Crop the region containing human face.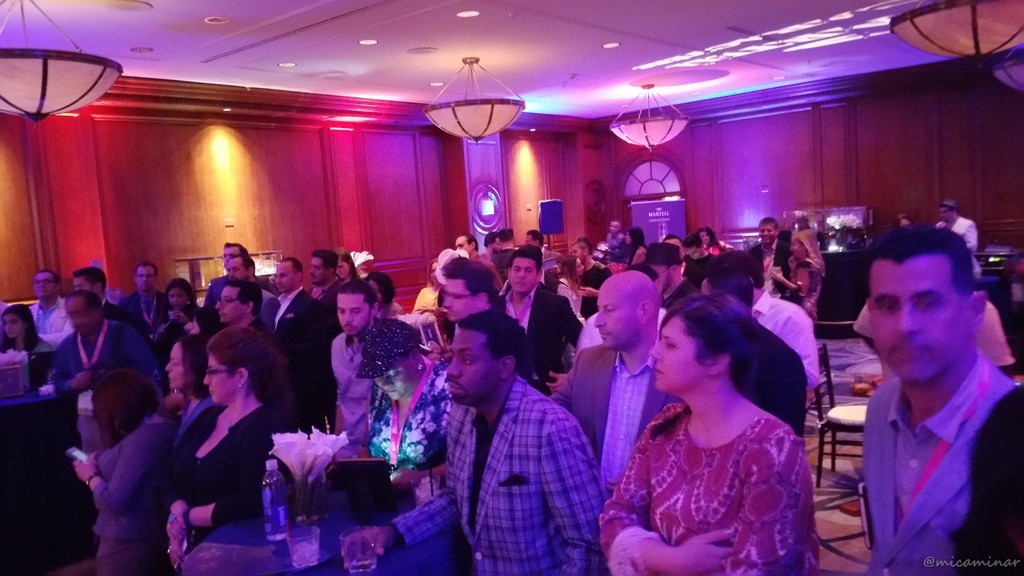
Crop region: <region>524, 231, 542, 246</region>.
